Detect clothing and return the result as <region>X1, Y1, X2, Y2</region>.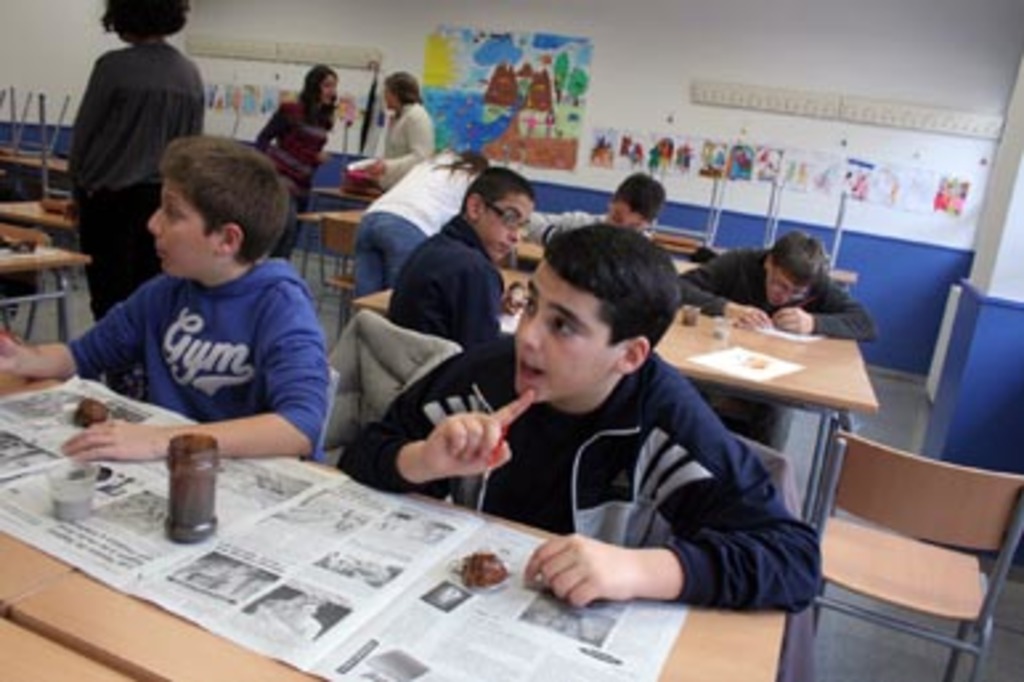
<region>676, 234, 878, 451</region>.
